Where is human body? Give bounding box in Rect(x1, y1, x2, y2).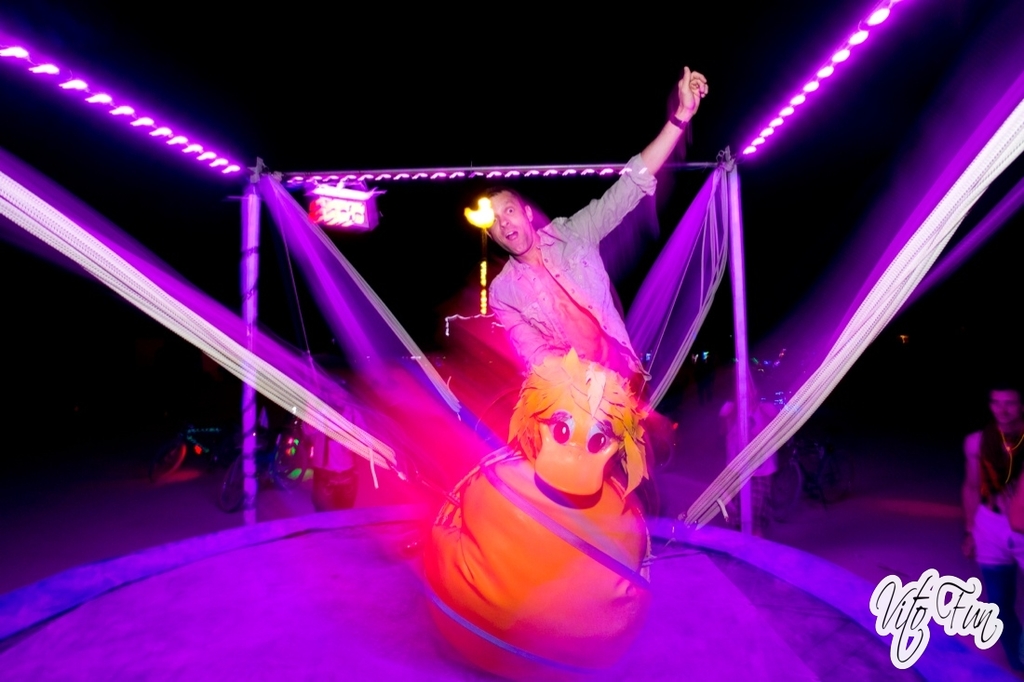
Rect(963, 431, 1023, 672).
